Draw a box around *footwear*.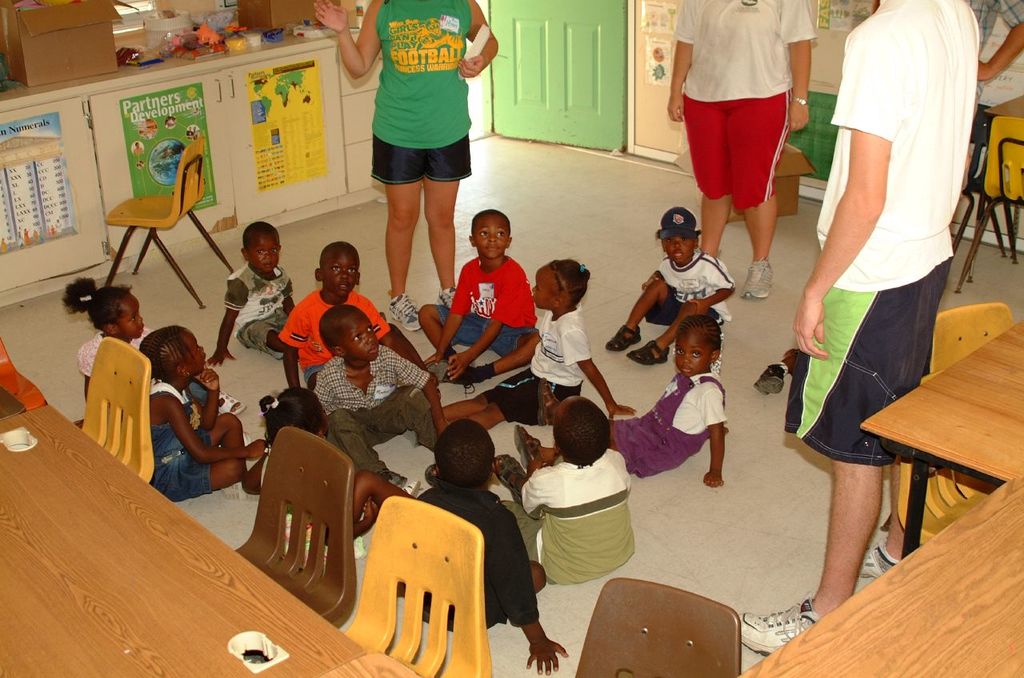
bbox=(495, 453, 530, 505).
